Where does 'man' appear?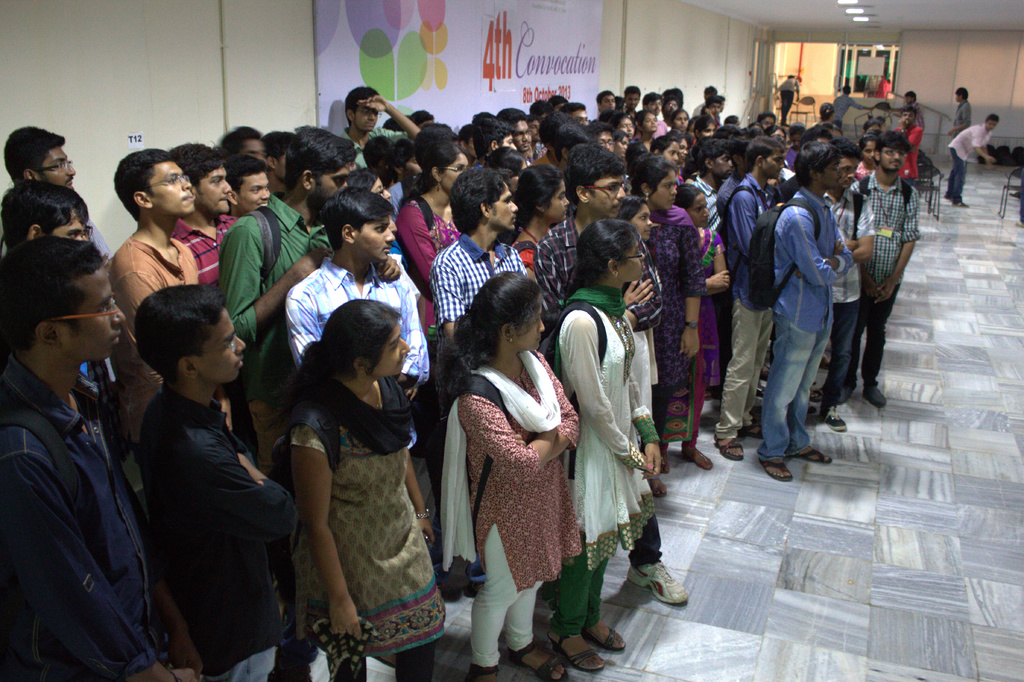
Appears at 163/140/257/467.
